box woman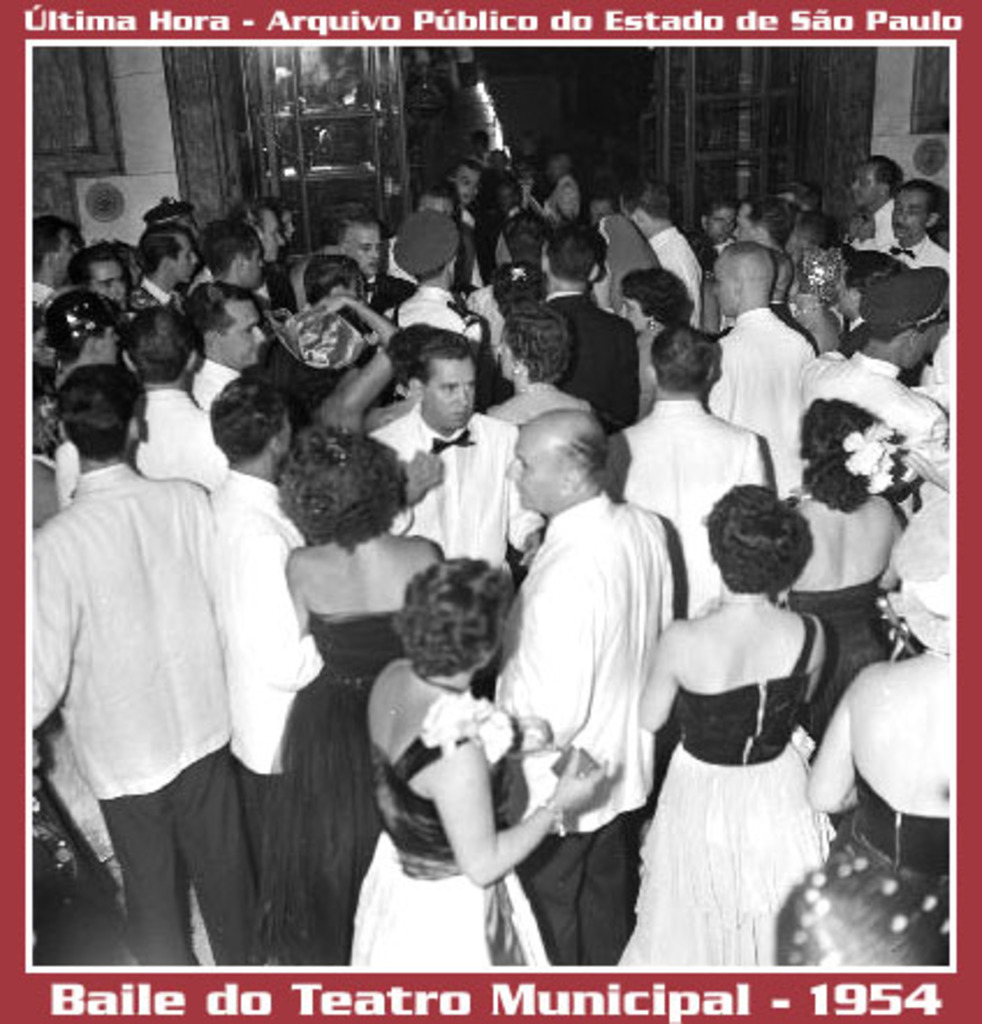
Rect(354, 558, 618, 971)
